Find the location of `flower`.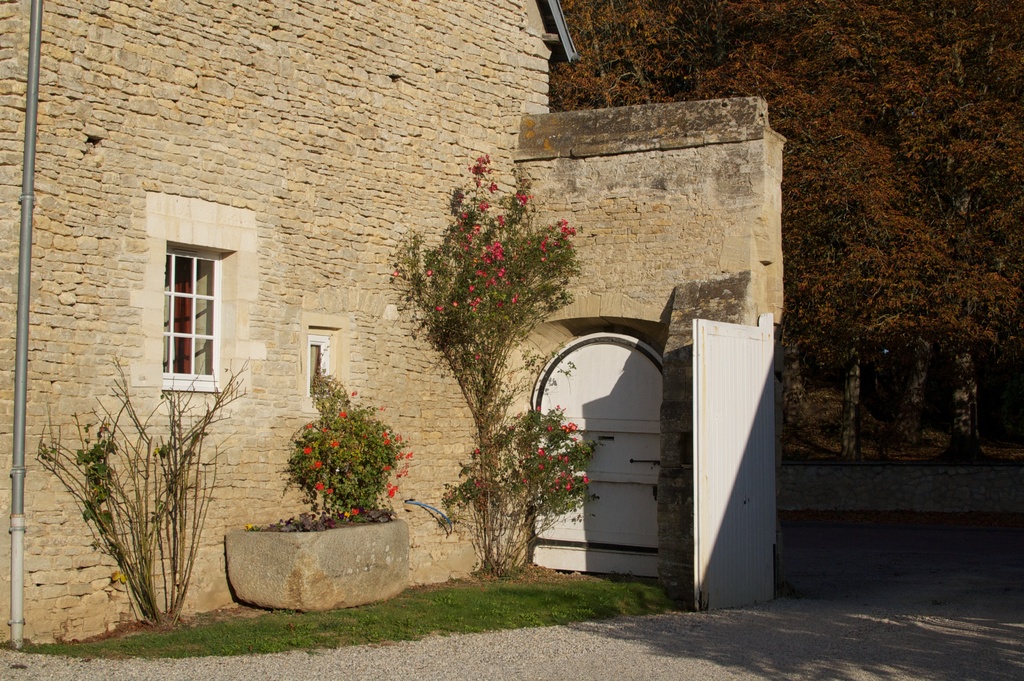
Location: x1=398, y1=435, x2=404, y2=443.
